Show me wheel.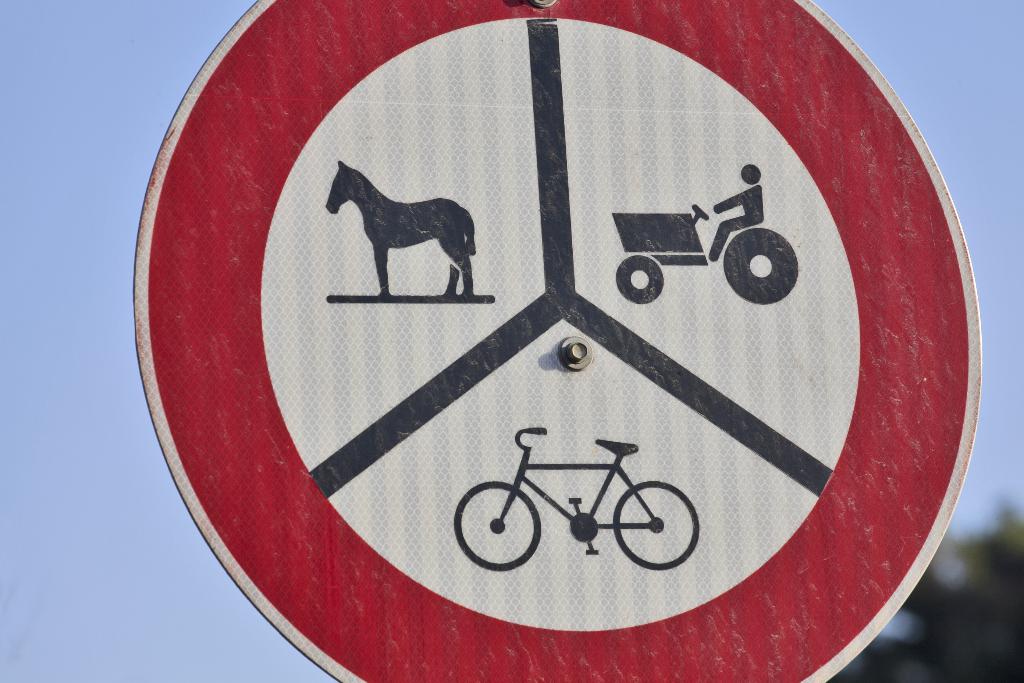
wheel is here: region(455, 477, 543, 568).
